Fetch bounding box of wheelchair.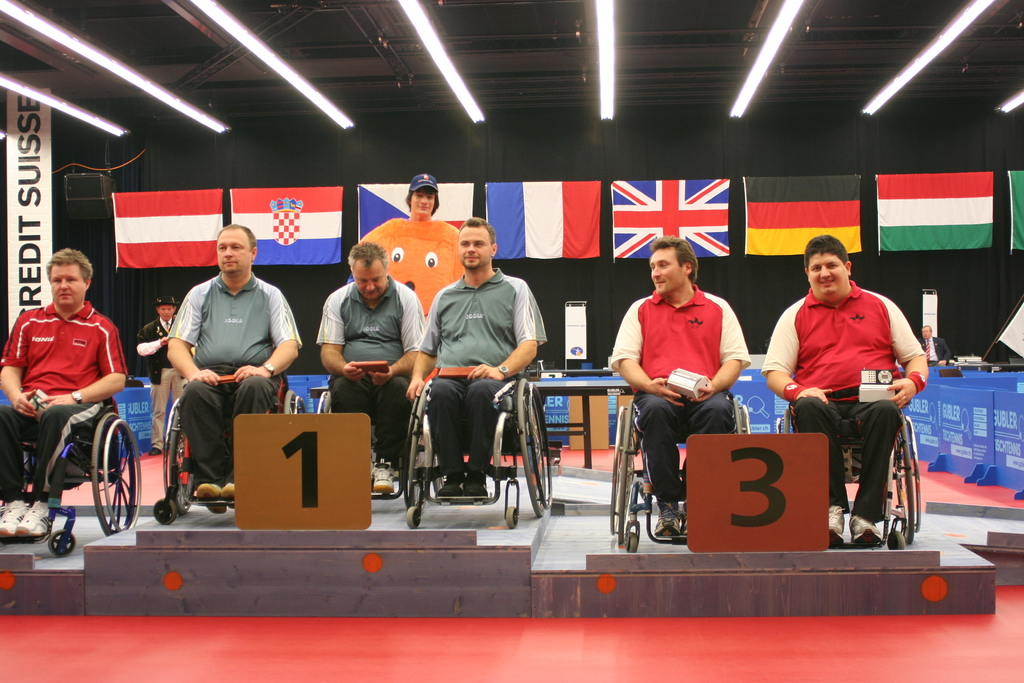
Bbox: (left=778, top=399, right=924, bottom=552).
